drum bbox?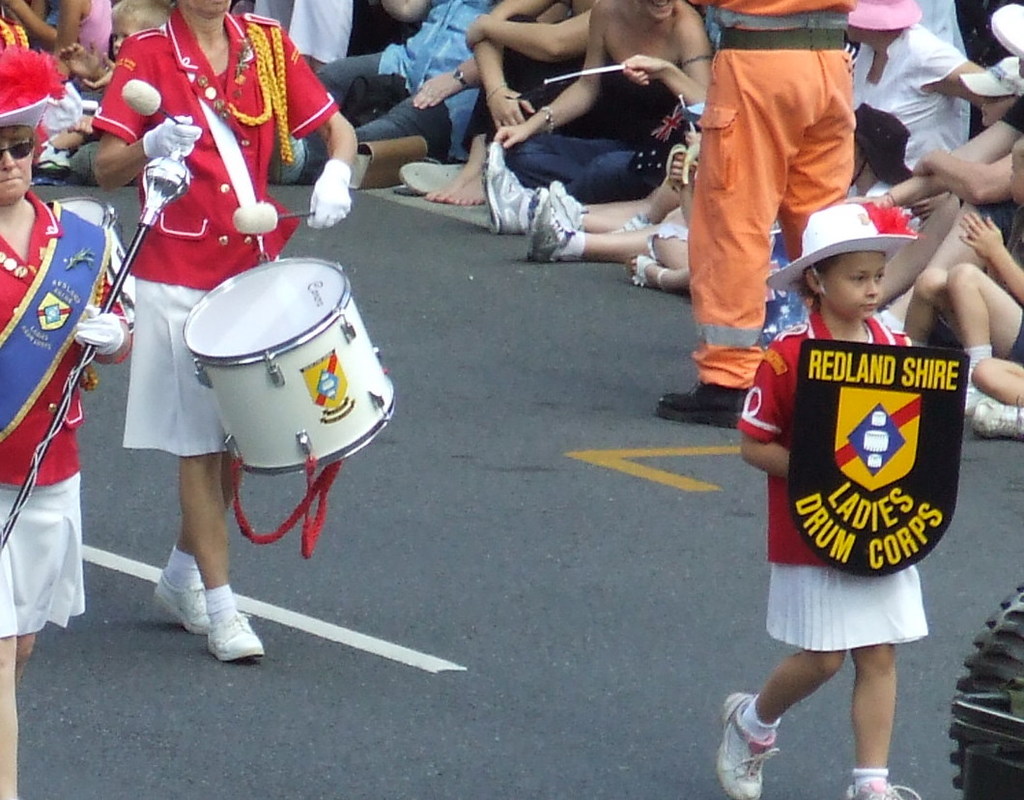
[56,195,134,327]
